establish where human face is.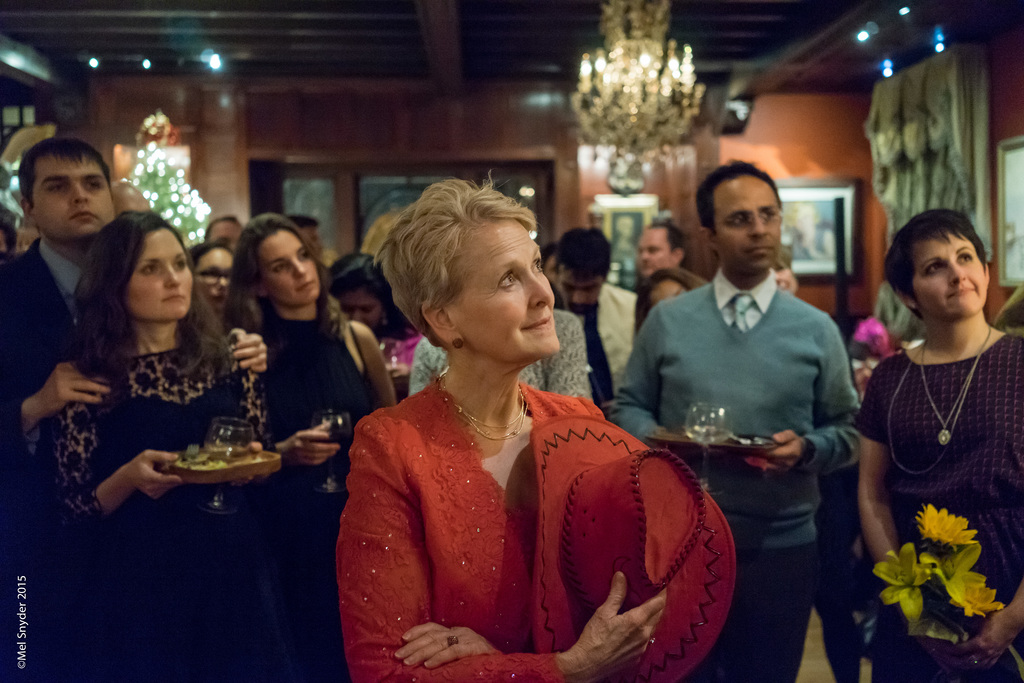
Established at l=337, t=289, r=383, b=334.
